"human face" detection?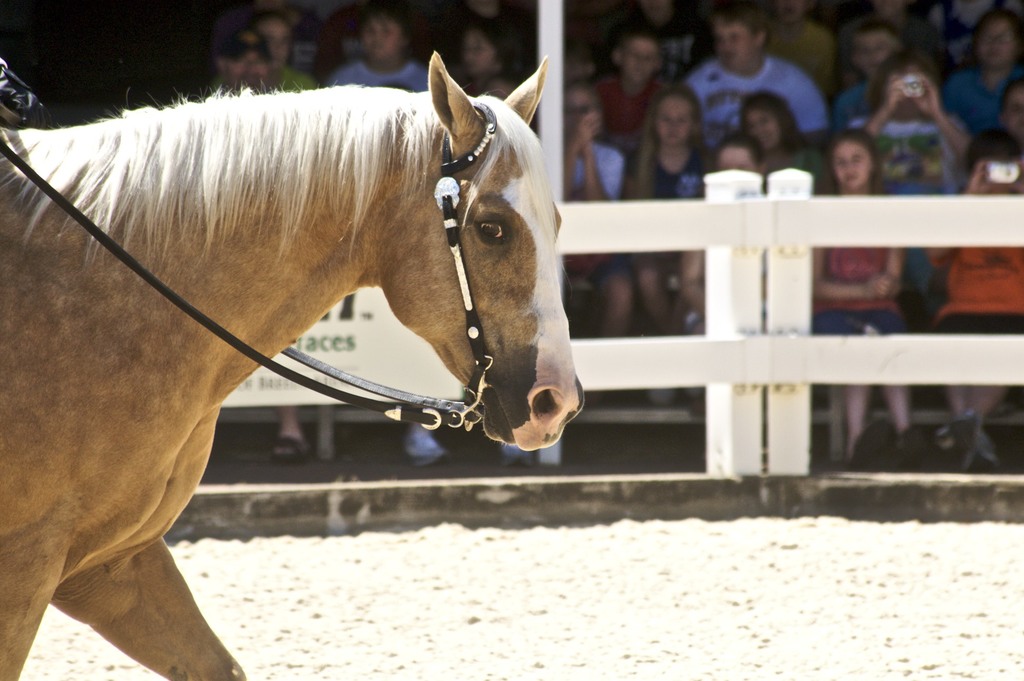
l=653, t=97, r=694, b=147
